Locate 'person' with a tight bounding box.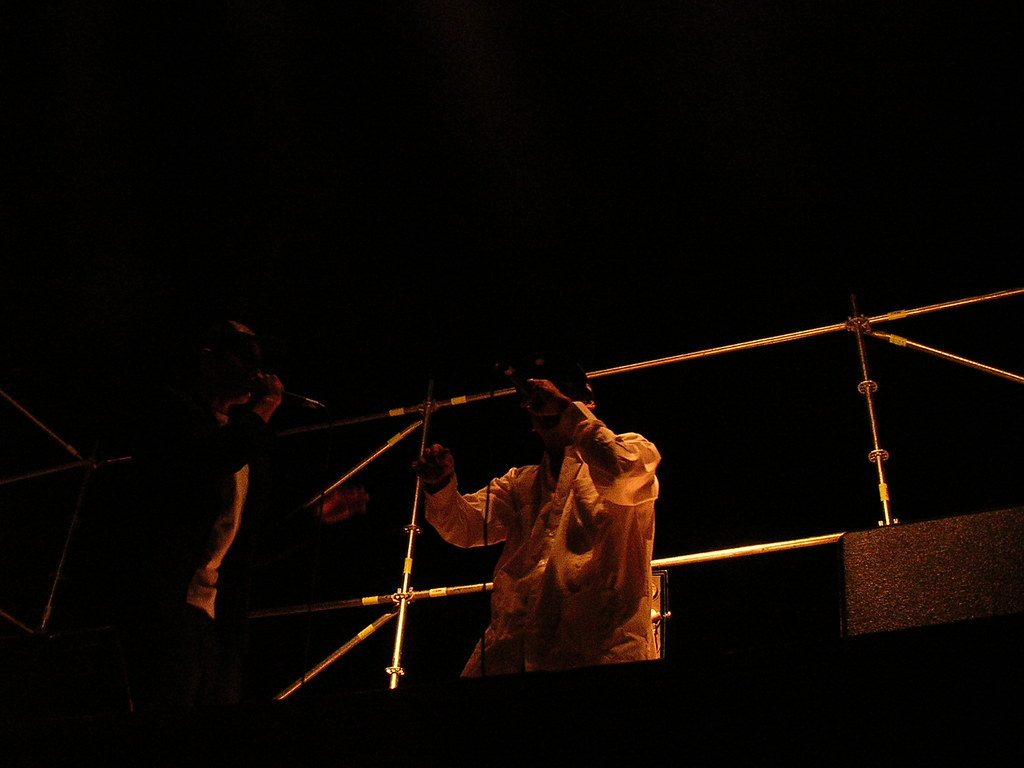
364 356 675 707.
